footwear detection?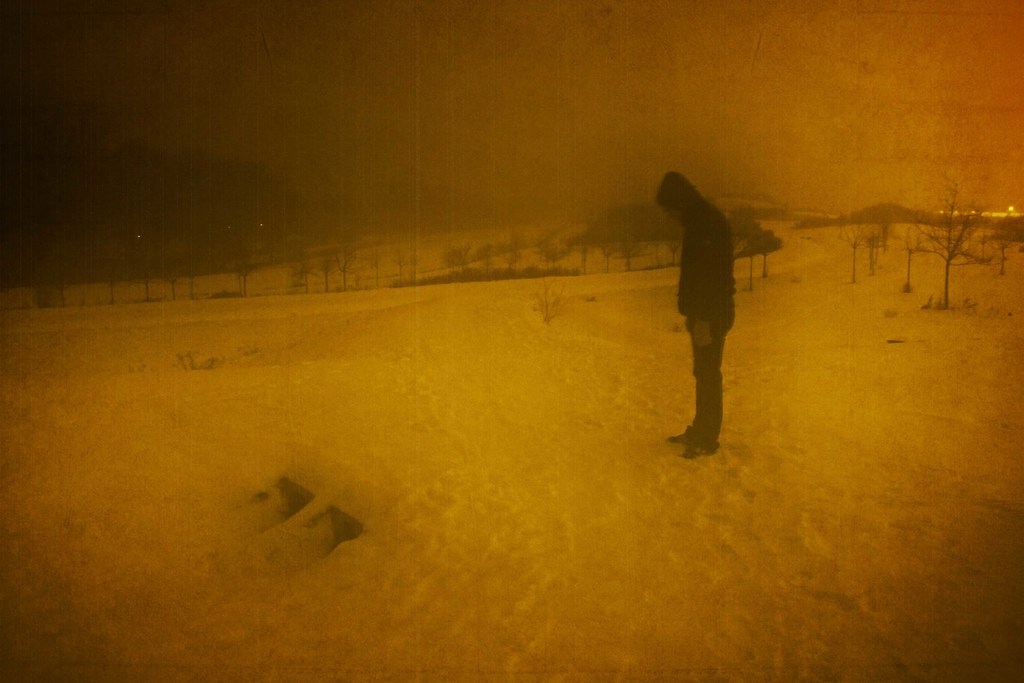
rect(683, 441, 715, 454)
